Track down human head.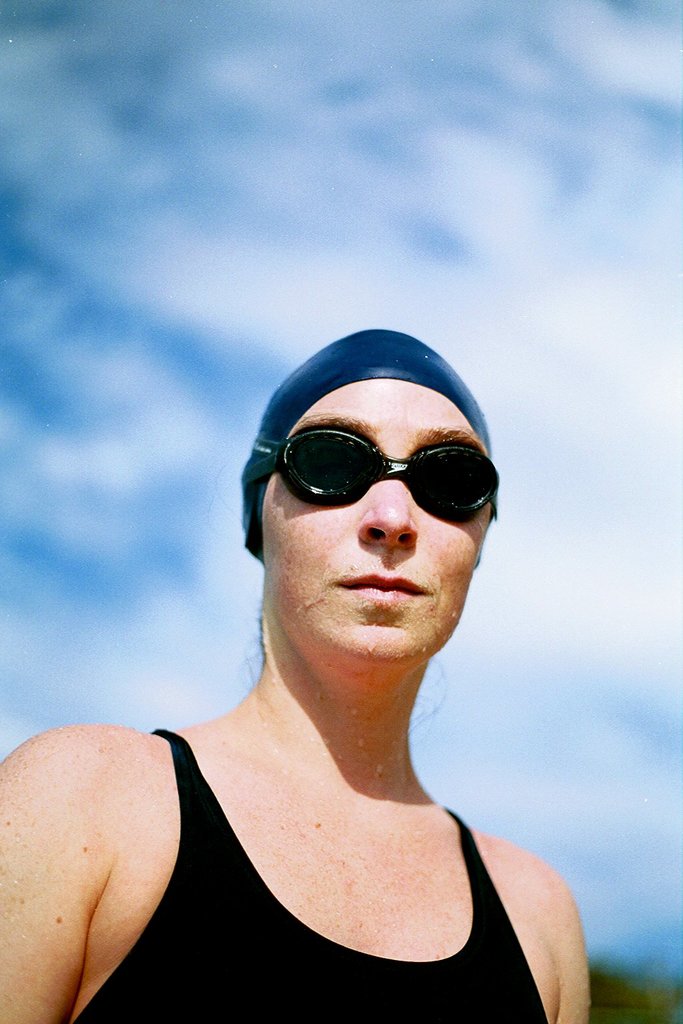
Tracked to 237 330 515 677.
